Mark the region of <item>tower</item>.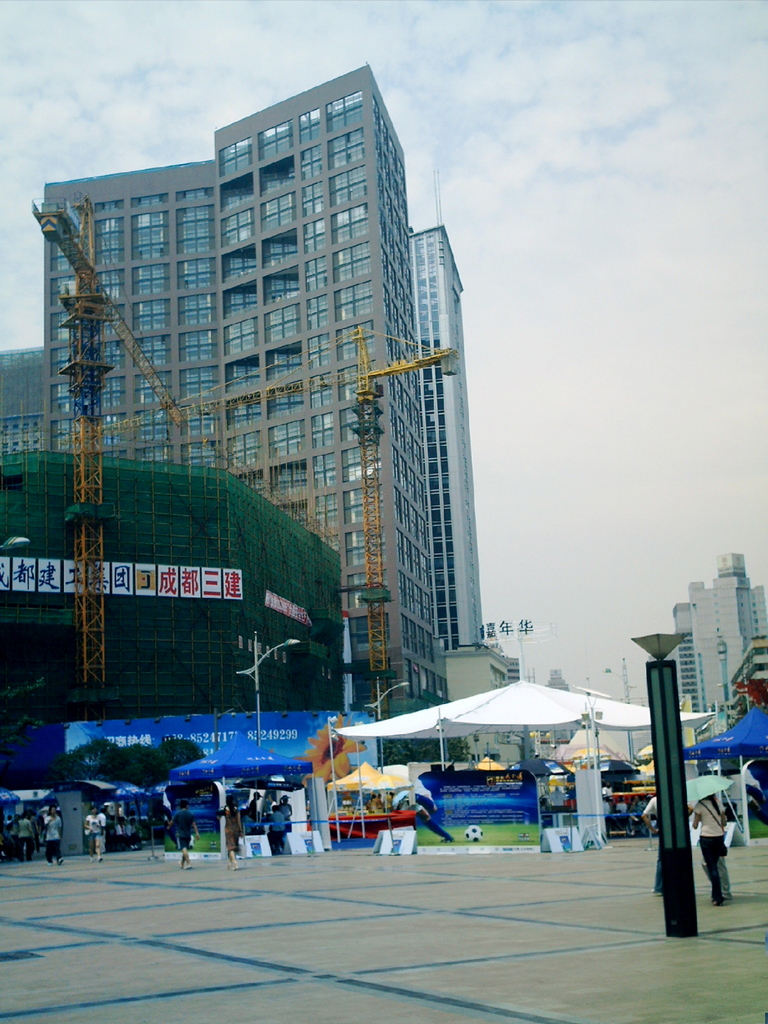
Region: bbox=(35, 35, 489, 651).
